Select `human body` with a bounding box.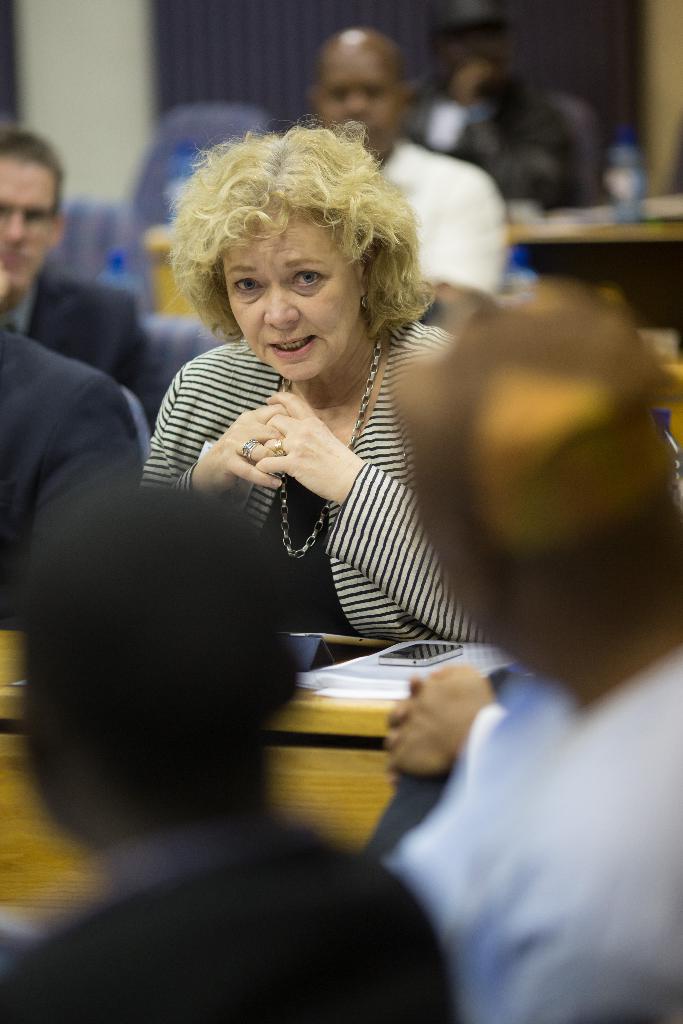
bbox=(374, 630, 682, 1023).
